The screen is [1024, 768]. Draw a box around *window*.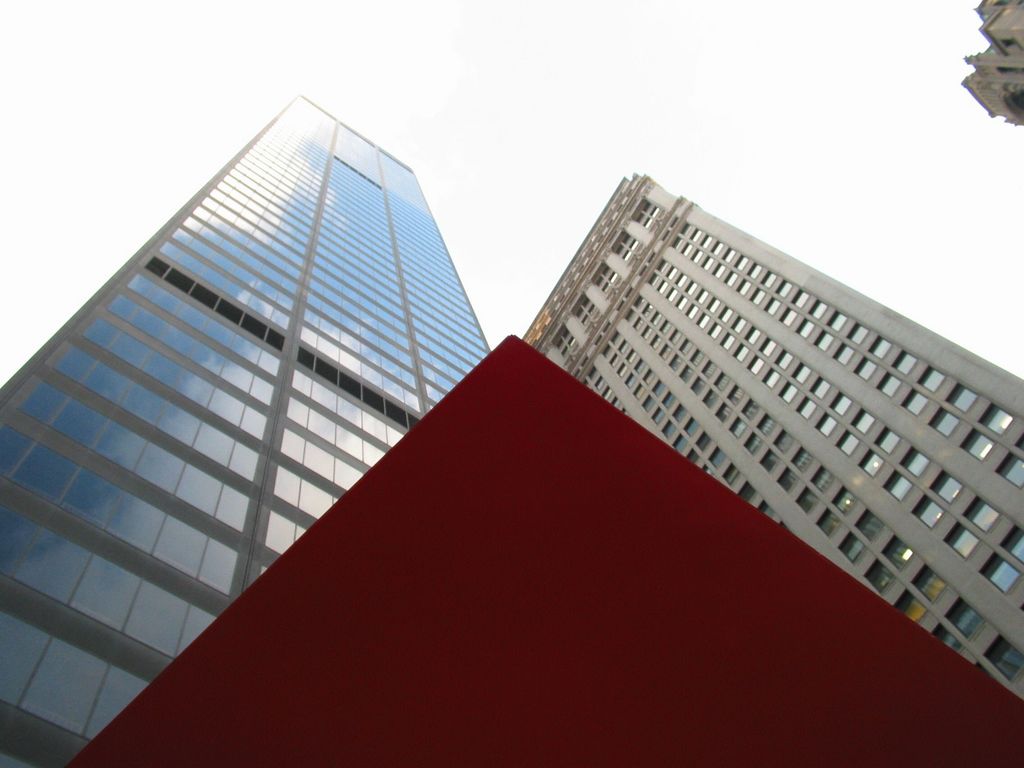
{"left": 792, "top": 288, "right": 808, "bottom": 309}.
